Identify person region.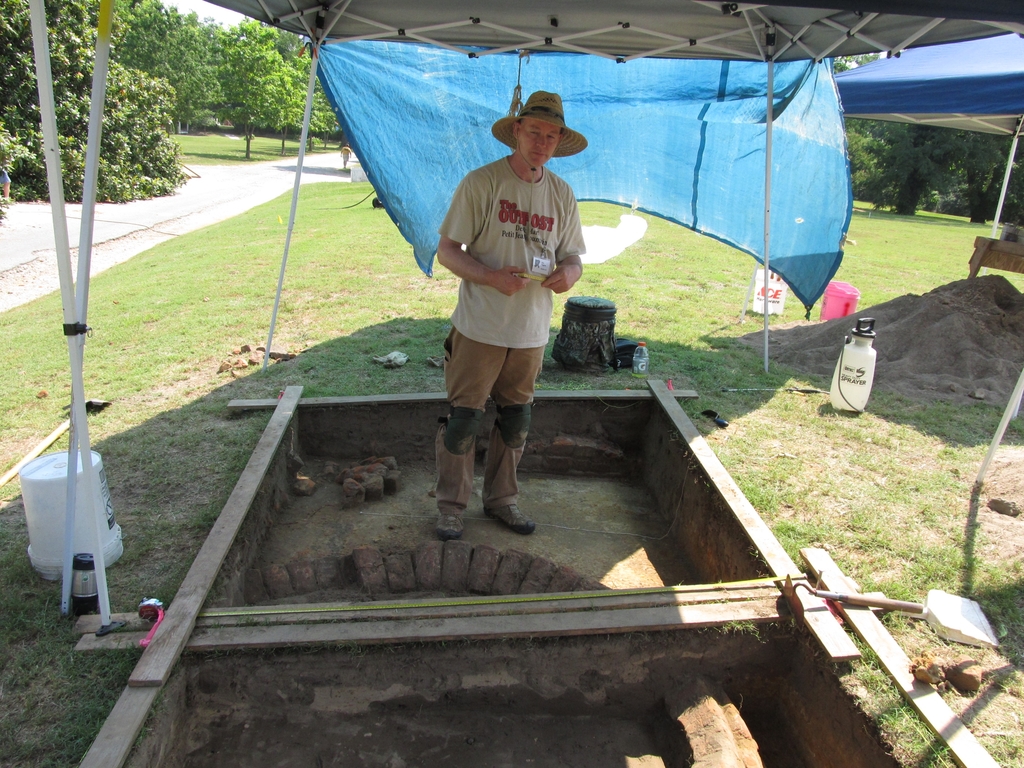
Region: box(429, 77, 590, 566).
